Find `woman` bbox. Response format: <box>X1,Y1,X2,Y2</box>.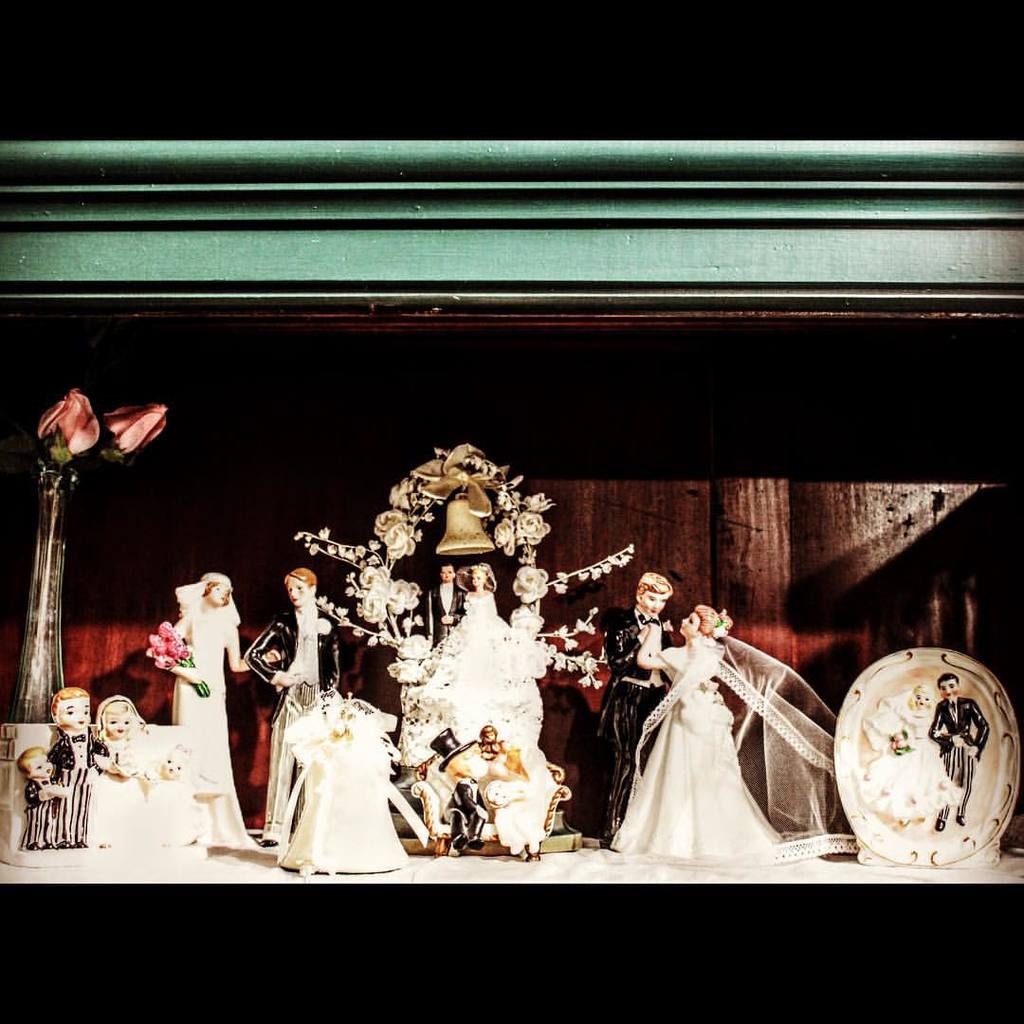
<box>449,556,504,625</box>.
